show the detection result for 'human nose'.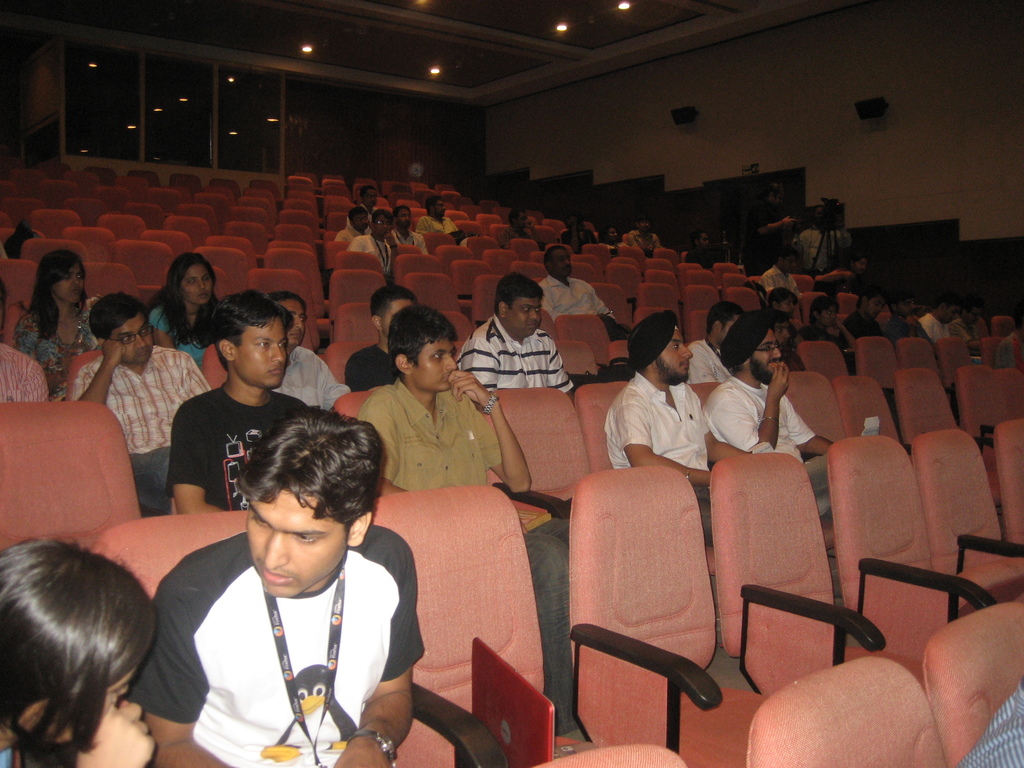
BBox(445, 355, 459, 372).
